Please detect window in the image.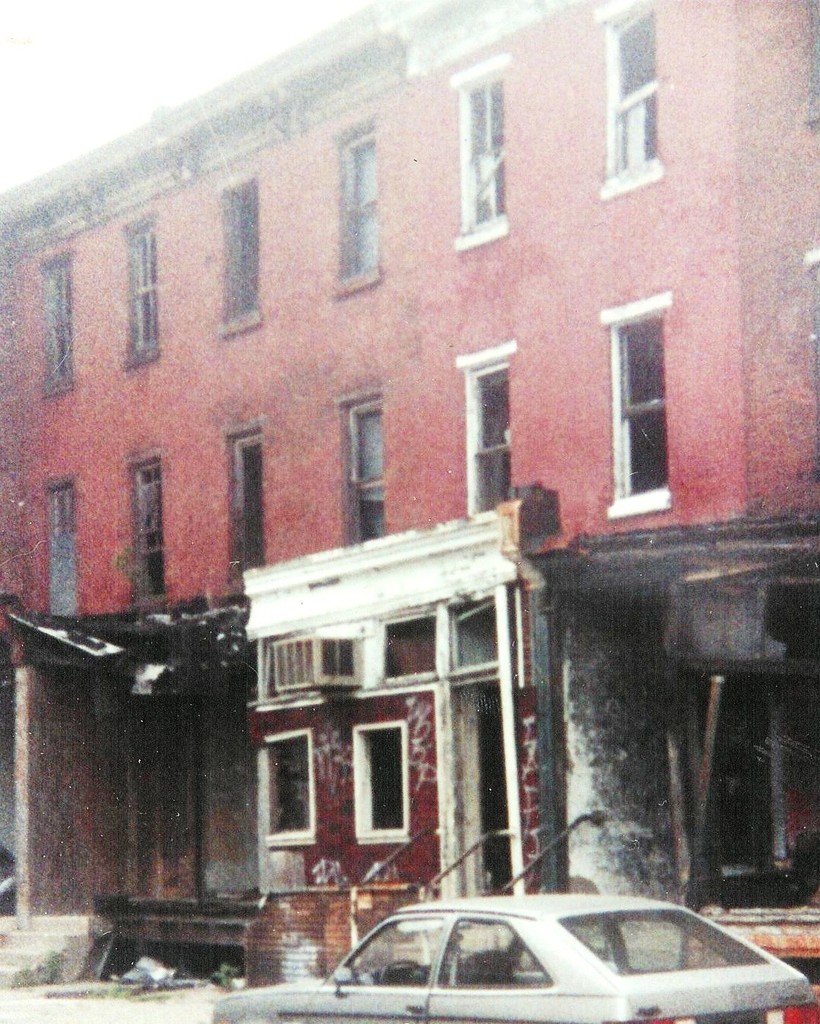
(left=260, top=731, right=328, bottom=849).
